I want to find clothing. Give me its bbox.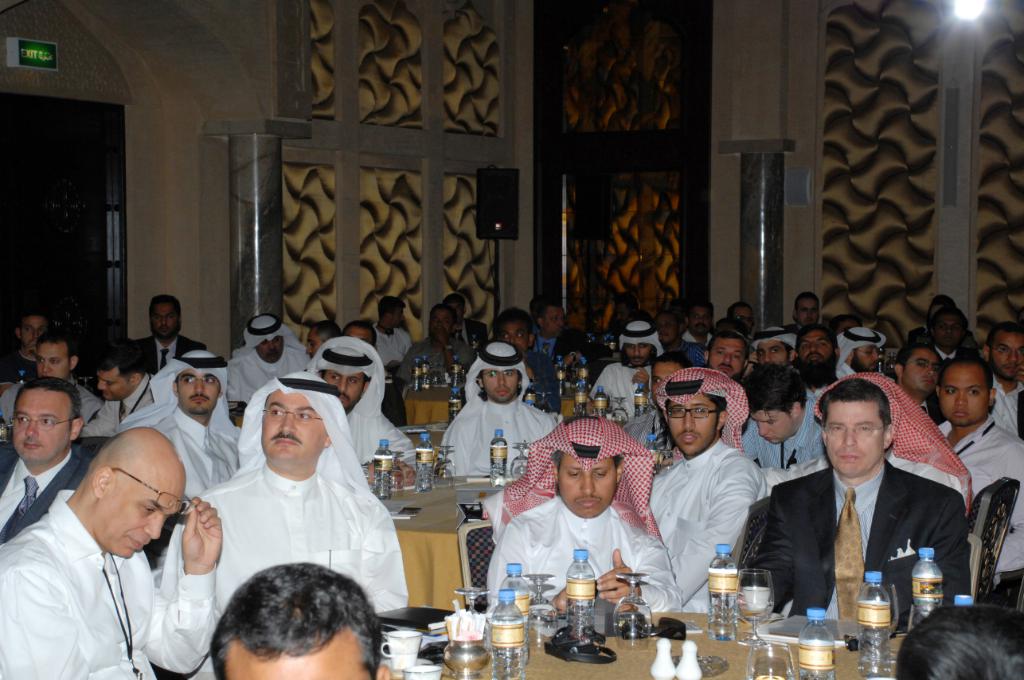
bbox=[641, 436, 762, 606].
